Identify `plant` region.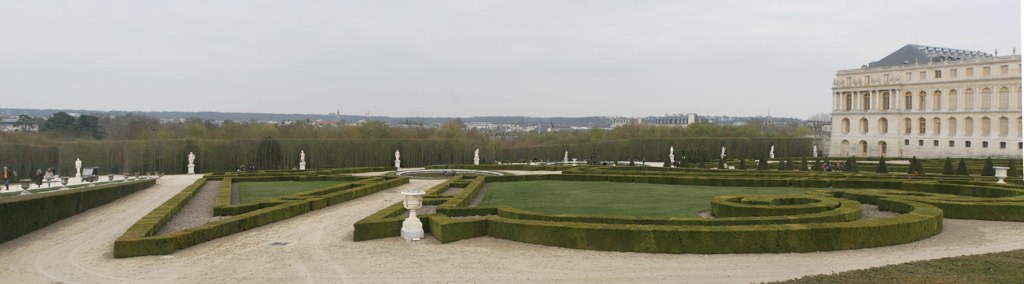
Region: box=[779, 156, 791, 171].
